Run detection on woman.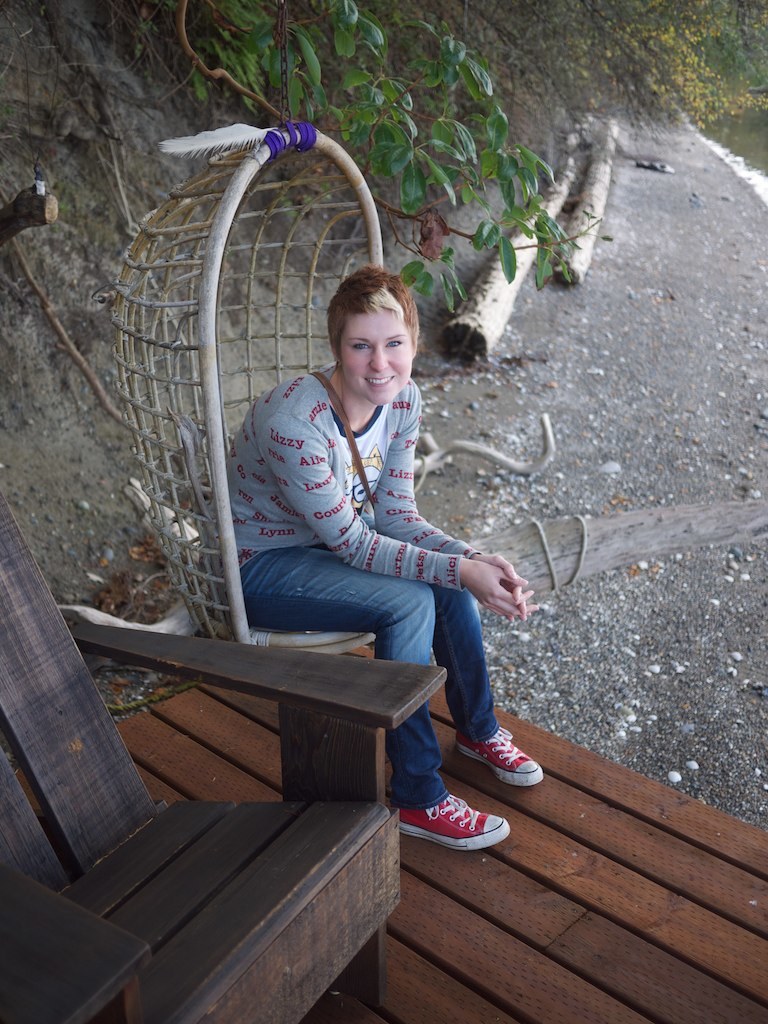
Result: 217 267 544 847.
